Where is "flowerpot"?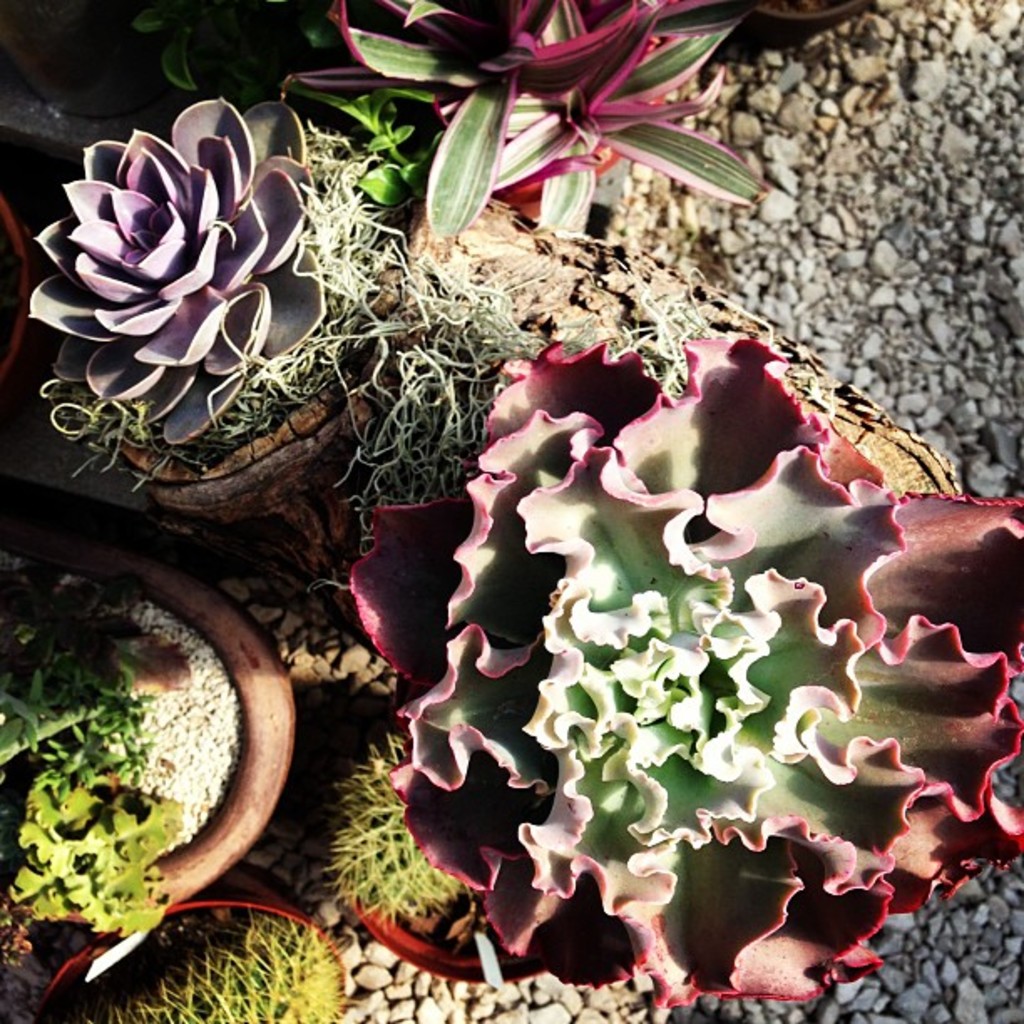
detection(340, 798, 554, 977).
